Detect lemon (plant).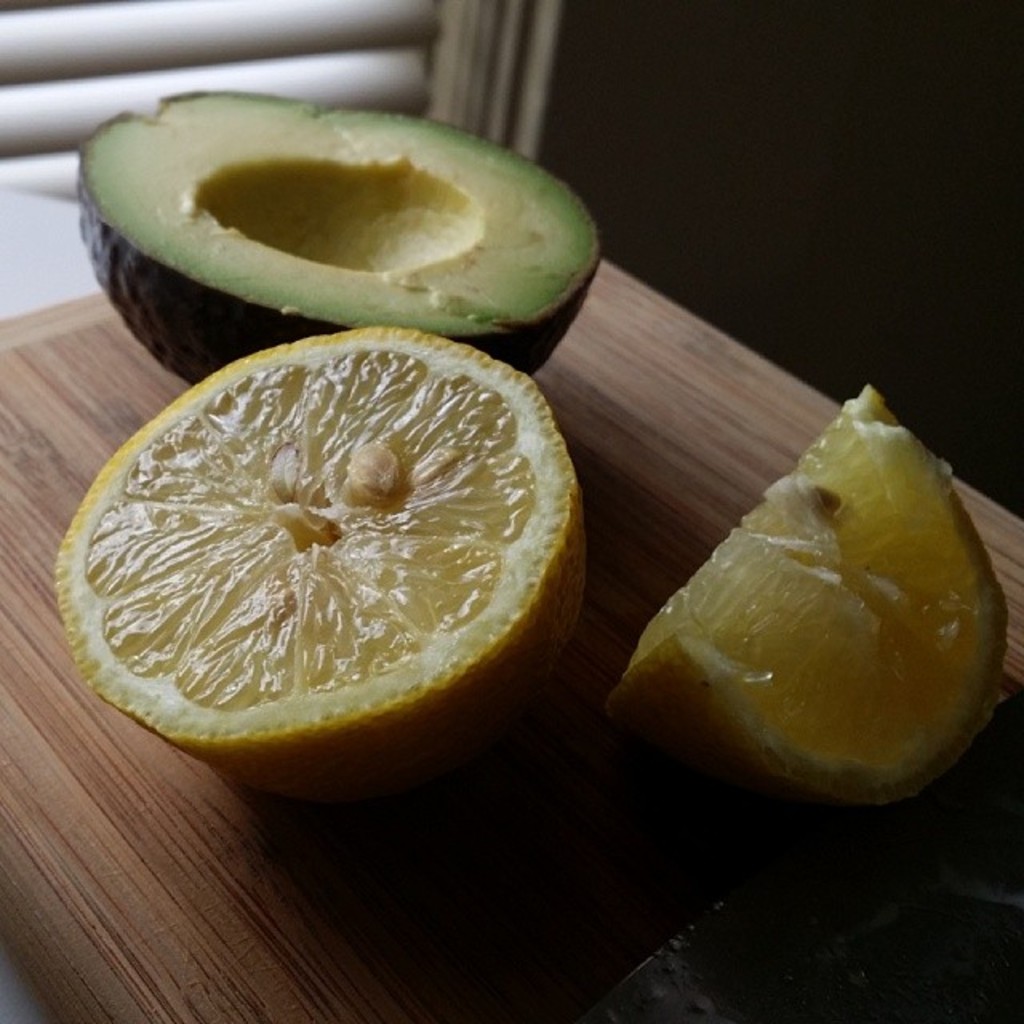
Detected at (605,384,1013,810).
